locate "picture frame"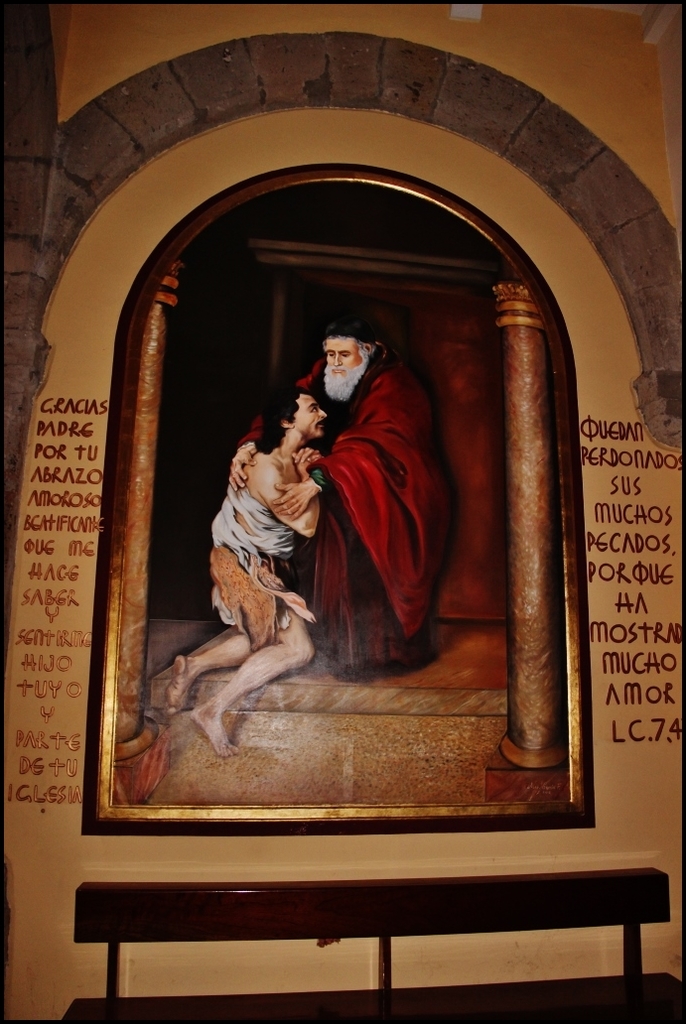
{"x1": 86, "y1": 158, "x2": 605, "y2": 834}
